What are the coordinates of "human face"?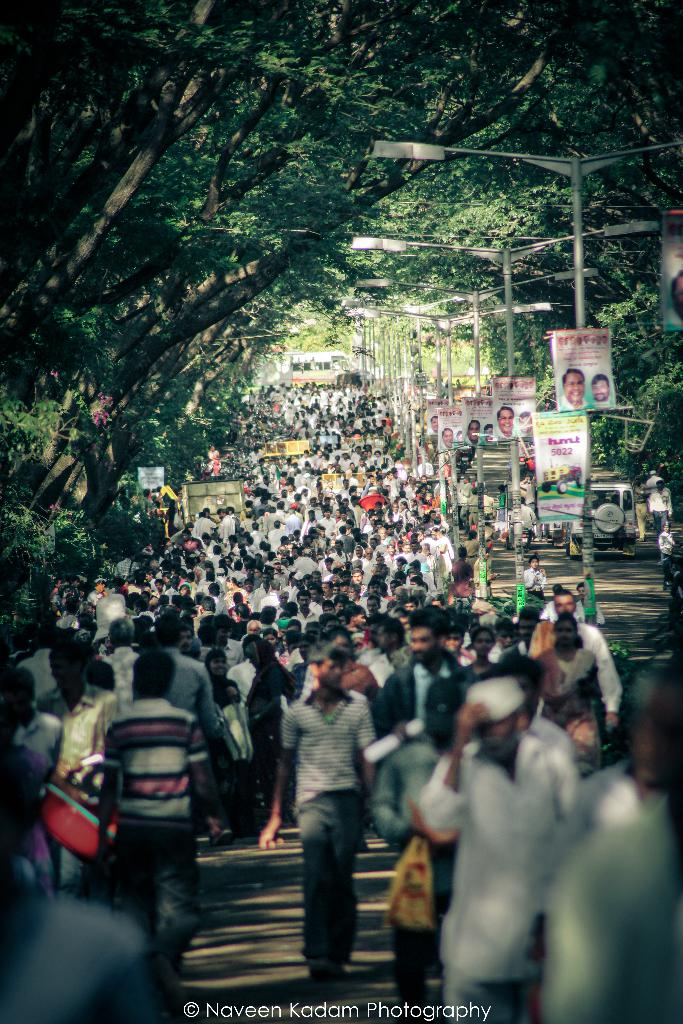
368, 598, 376, 612.
